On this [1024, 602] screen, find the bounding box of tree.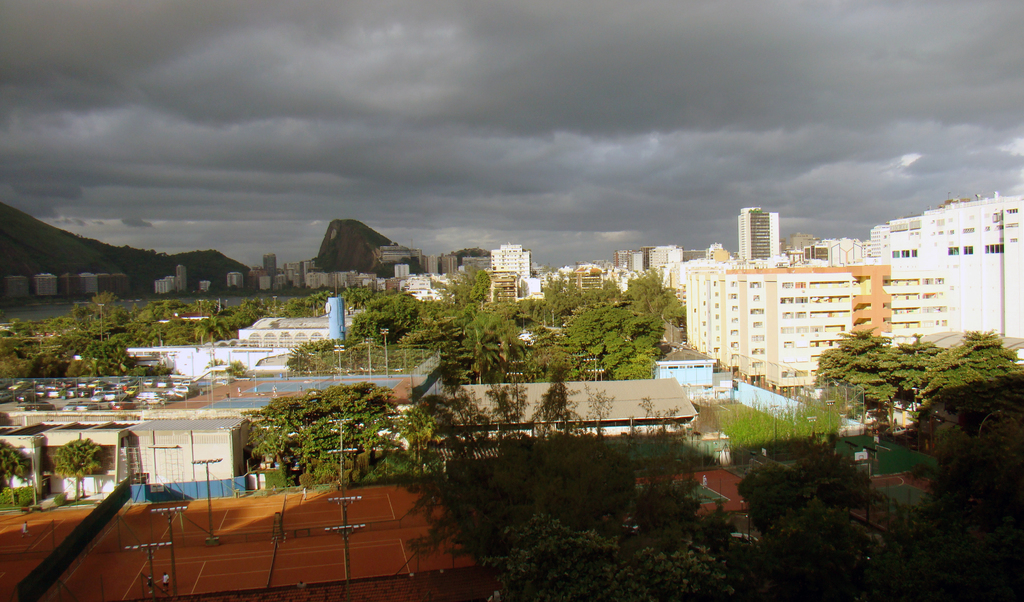
Bounding box: 228 377 422 482.
